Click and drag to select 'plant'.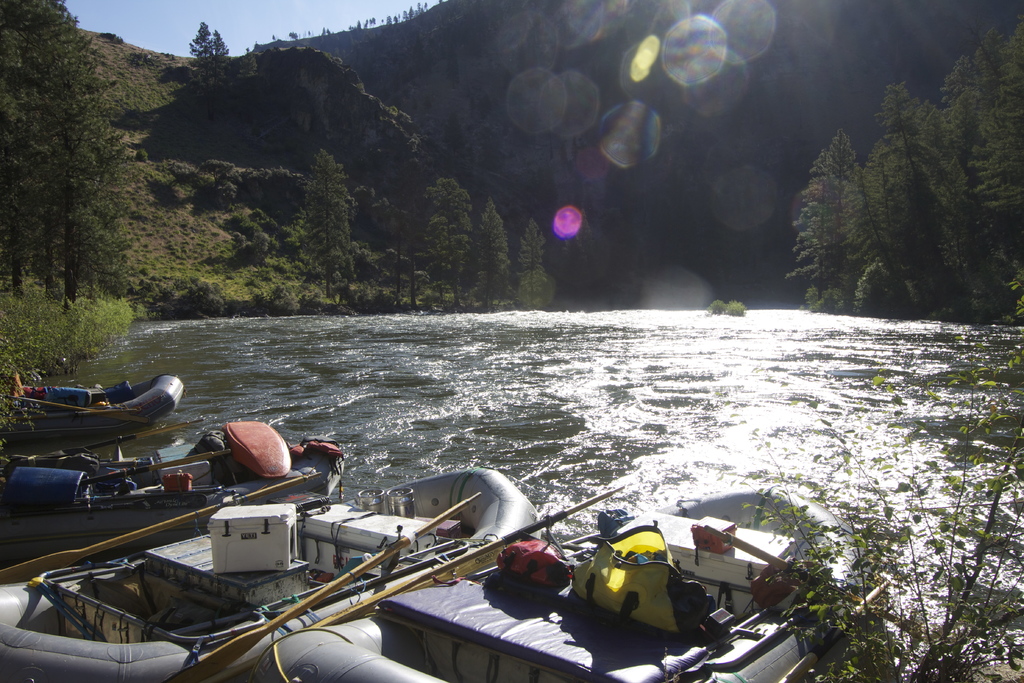
Selection: 851:264:925:318.
